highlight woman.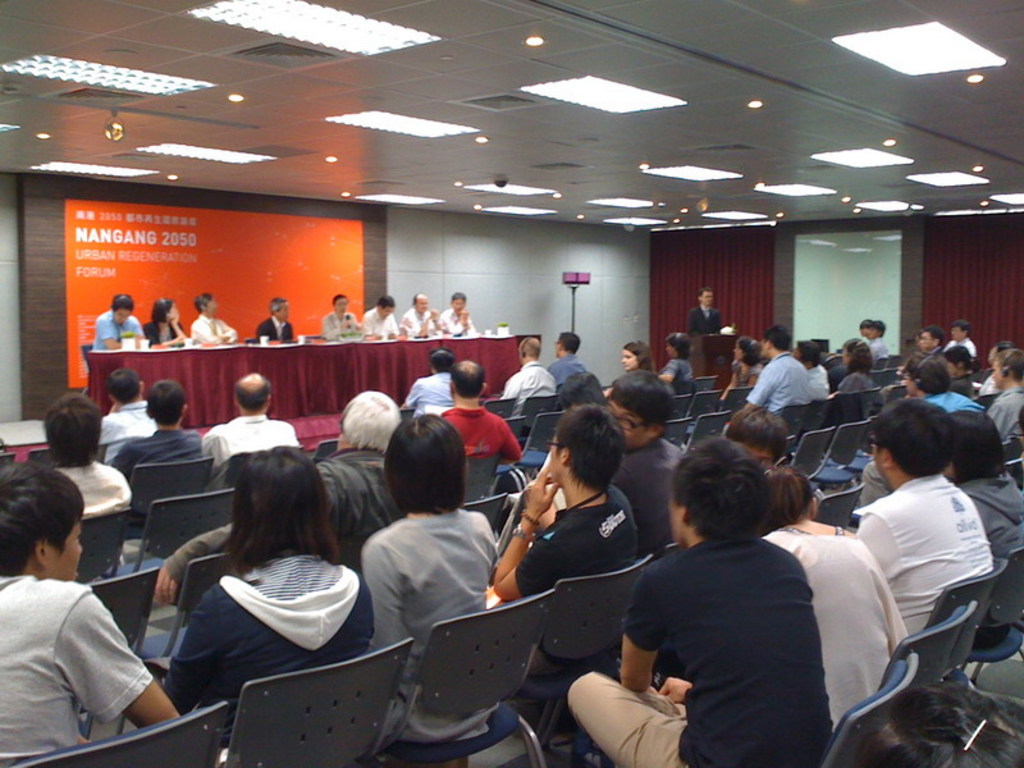
Highlighted region: select_region(169, 438, 361, 749).
